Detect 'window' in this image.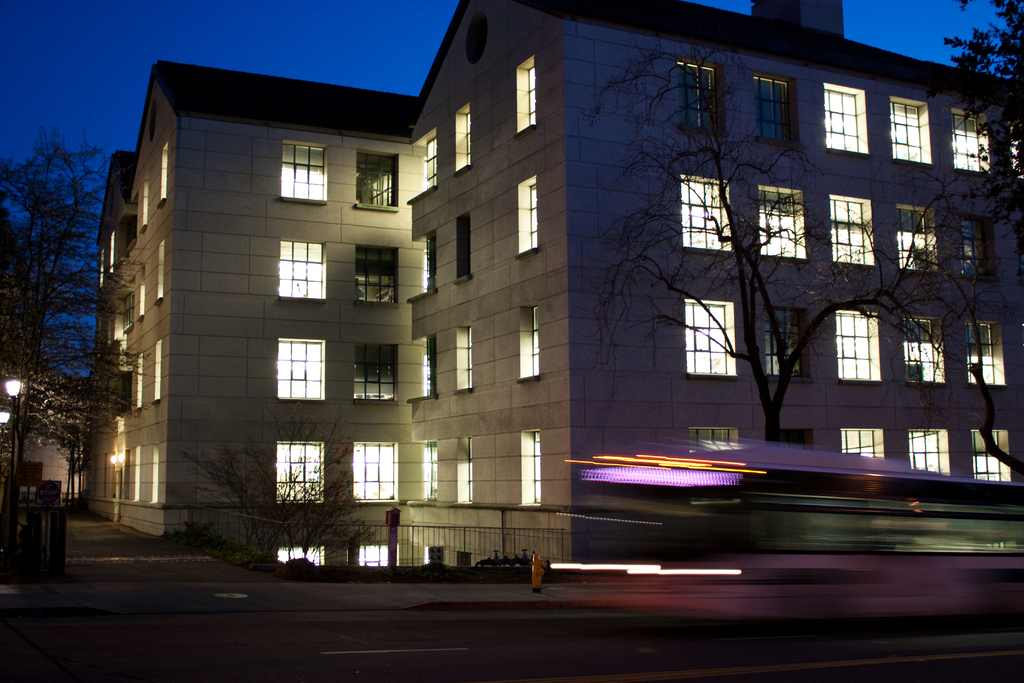
Detection: pyautogui.locateOnScreen(420, 236, 437, 288).
